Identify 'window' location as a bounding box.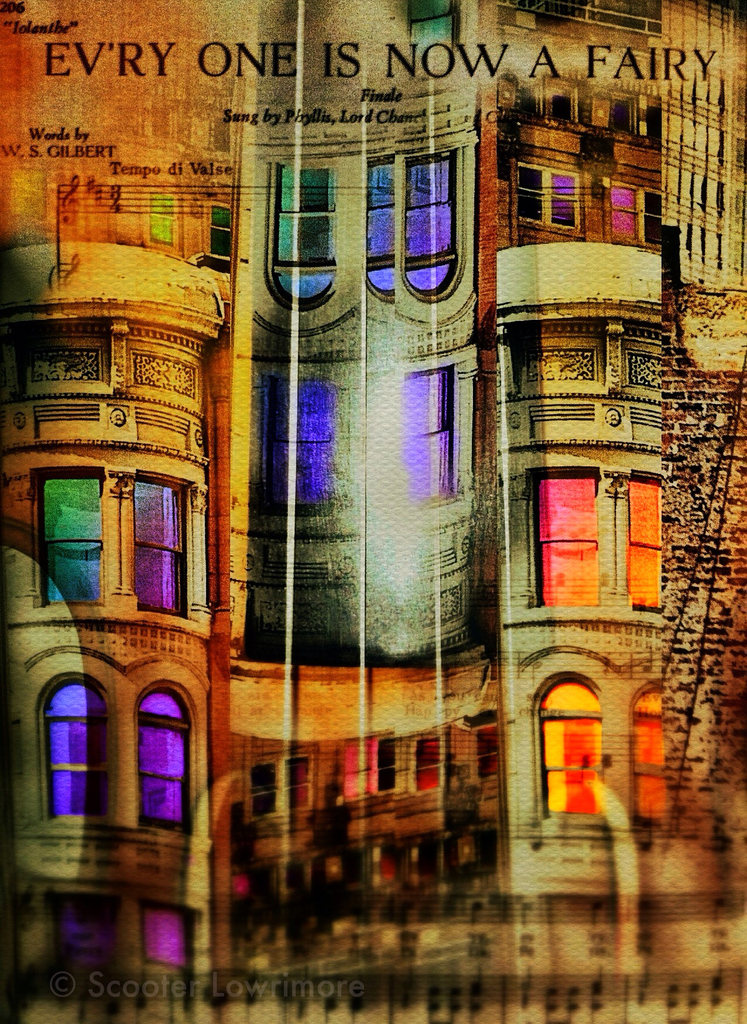
Rect(257, 376, 334, 522).
